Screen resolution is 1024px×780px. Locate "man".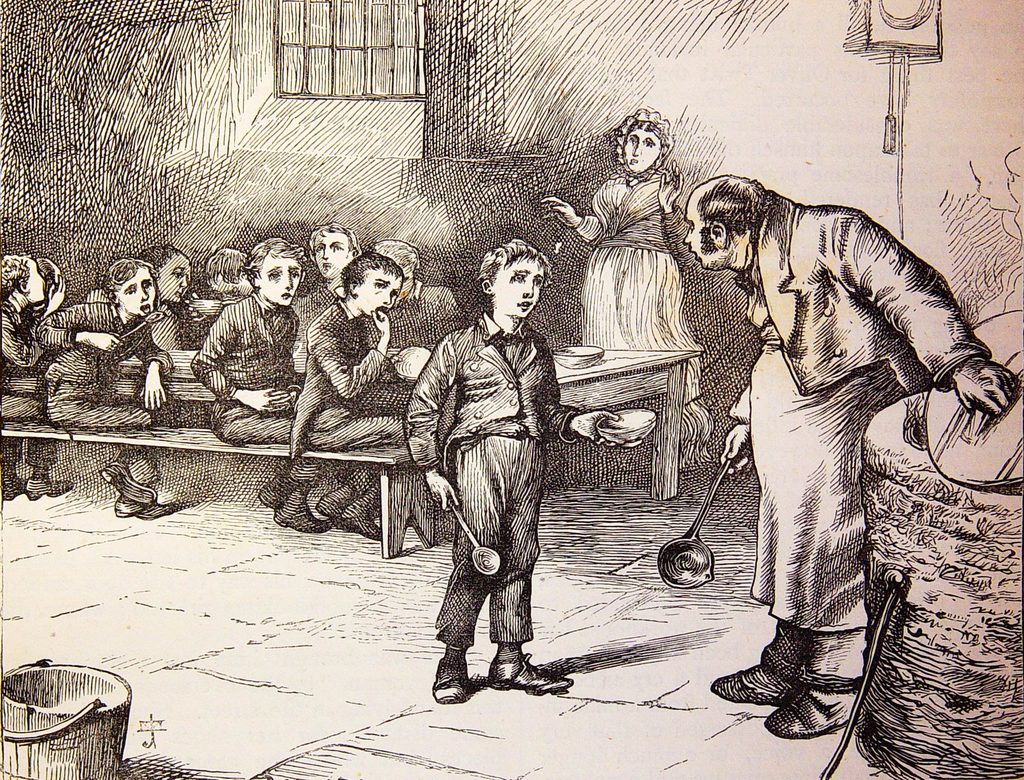
(685,172,1023,739).
